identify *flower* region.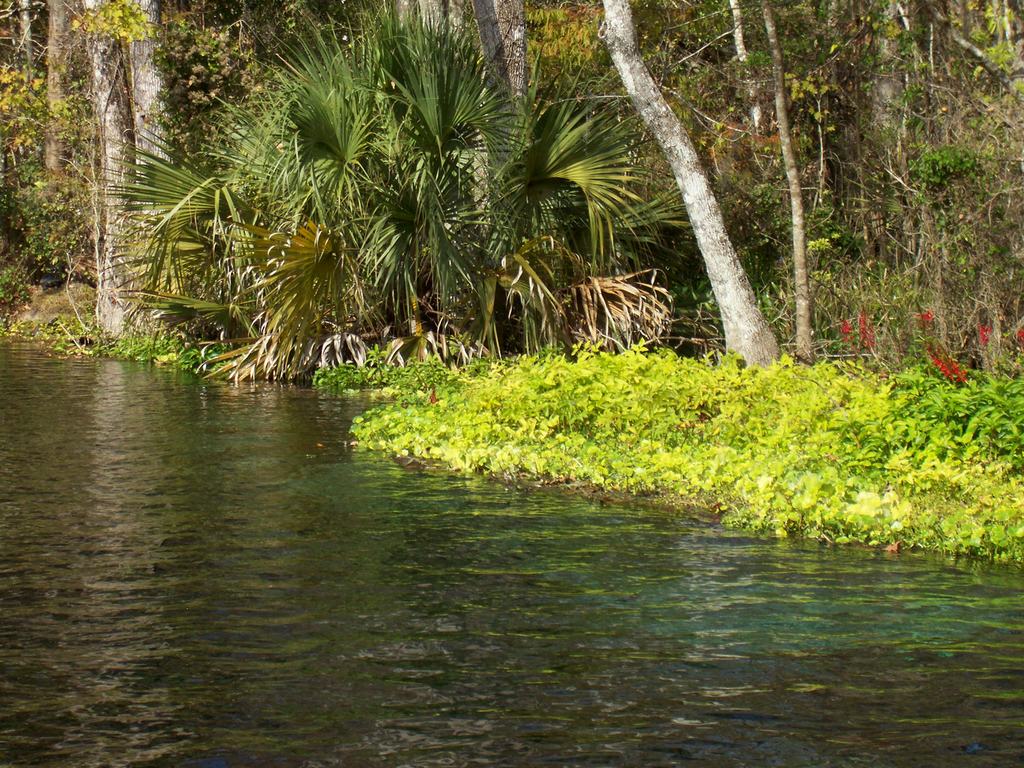
Region: Rect(856, 308, 874, 350).
